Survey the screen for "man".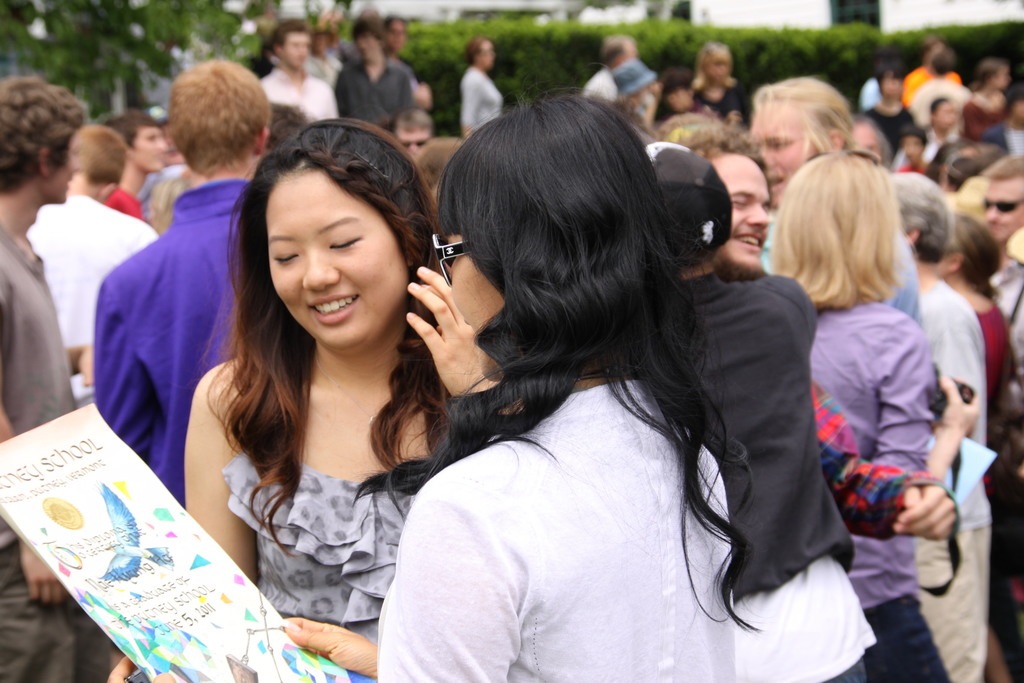
Survey found: x1=89, y1=56, x2=278, y2=514.
